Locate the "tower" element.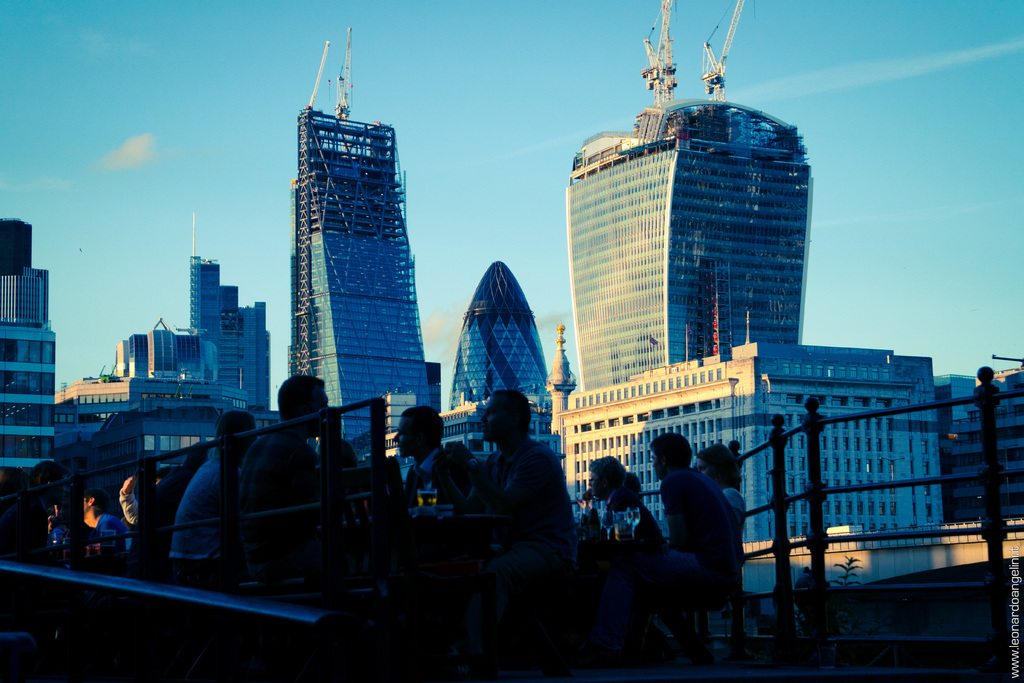
Element bbox: rect(443, 251, 566, 470).
